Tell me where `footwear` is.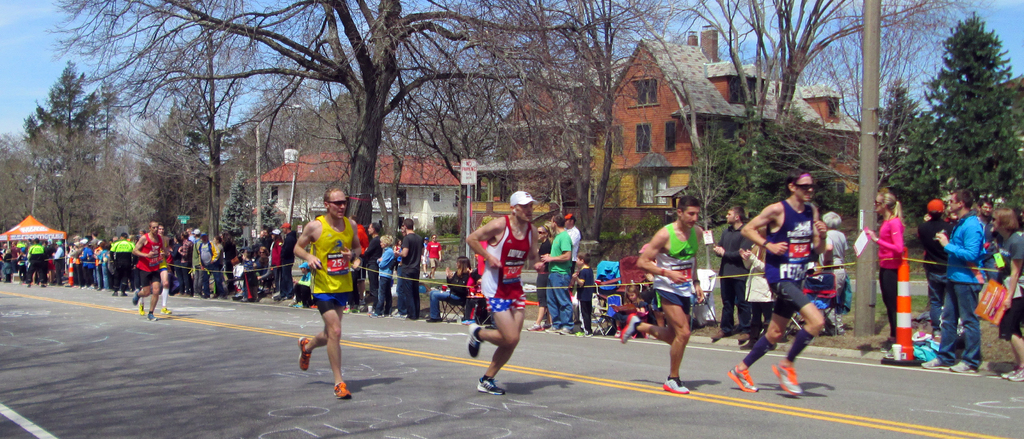
`footwear` is at (295, 336, 319, 371).
